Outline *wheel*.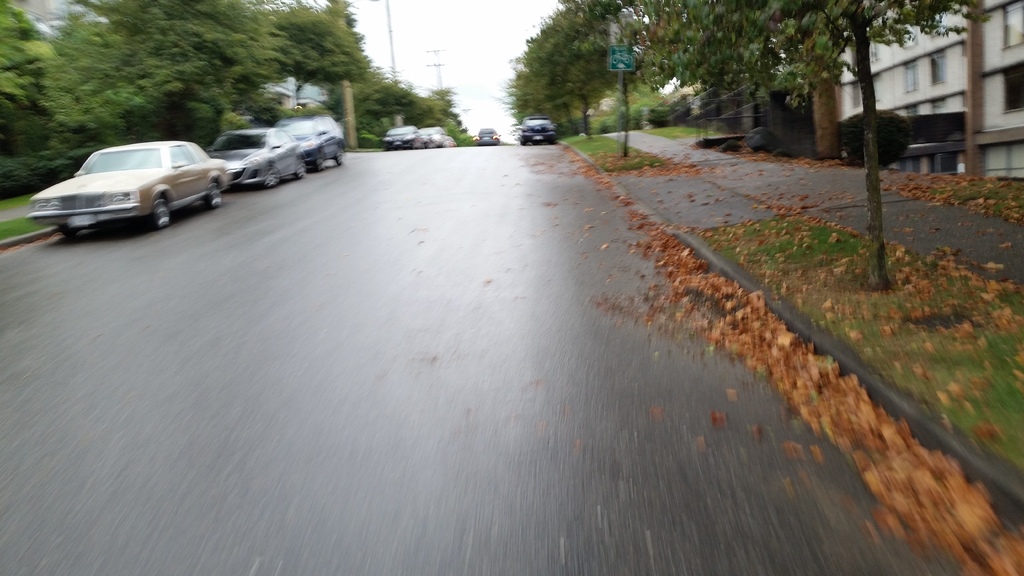
Outline: BBox(59, 224, 77, 237).
